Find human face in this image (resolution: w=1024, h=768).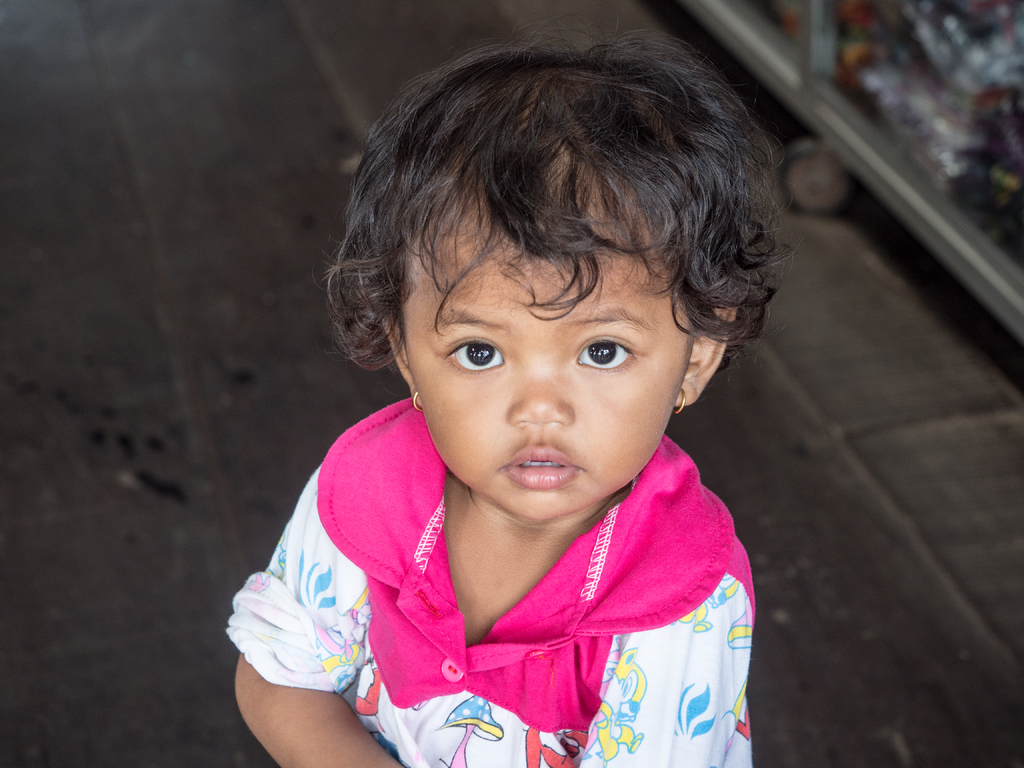
detection(396, 214, 692, 526).
